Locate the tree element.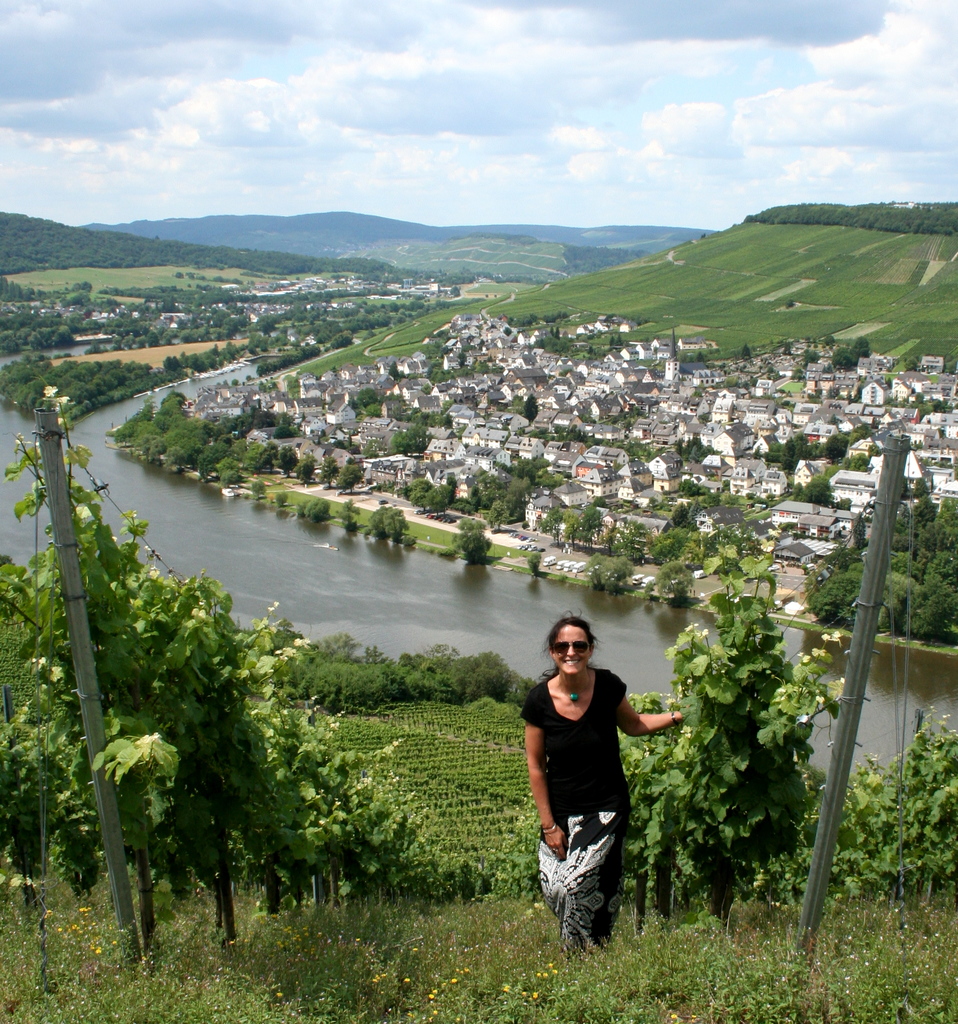
Element bbox: 809,383,820,396.
